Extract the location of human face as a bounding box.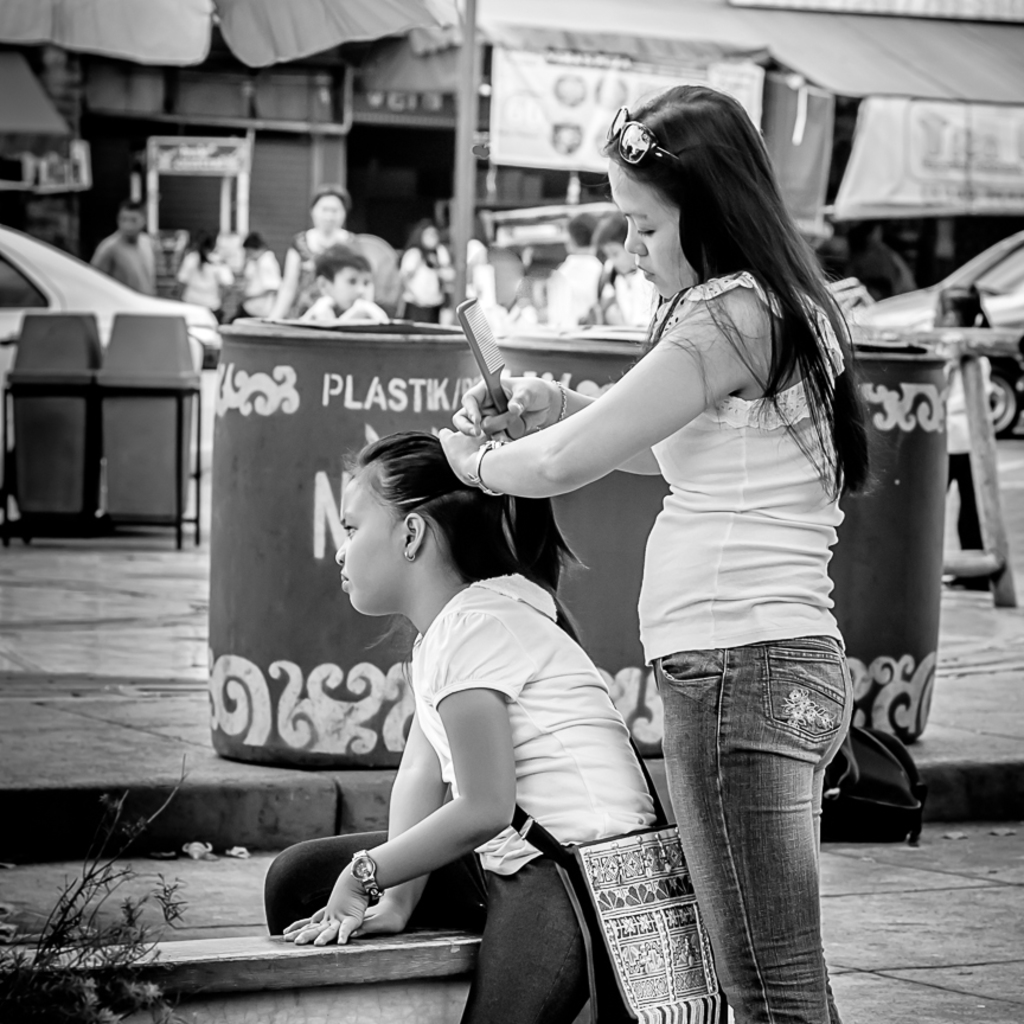
left=604, top=165, right=681, bottom=301.
